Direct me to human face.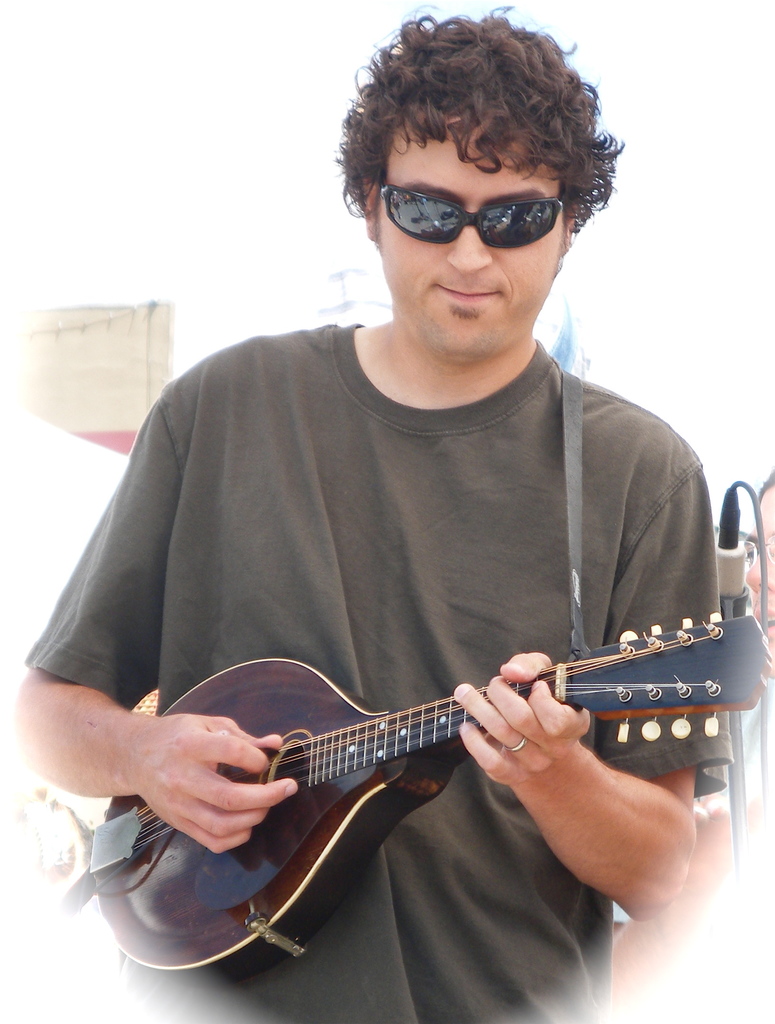
Direction: x1=377, y1=141, x2=564, y2=351.
